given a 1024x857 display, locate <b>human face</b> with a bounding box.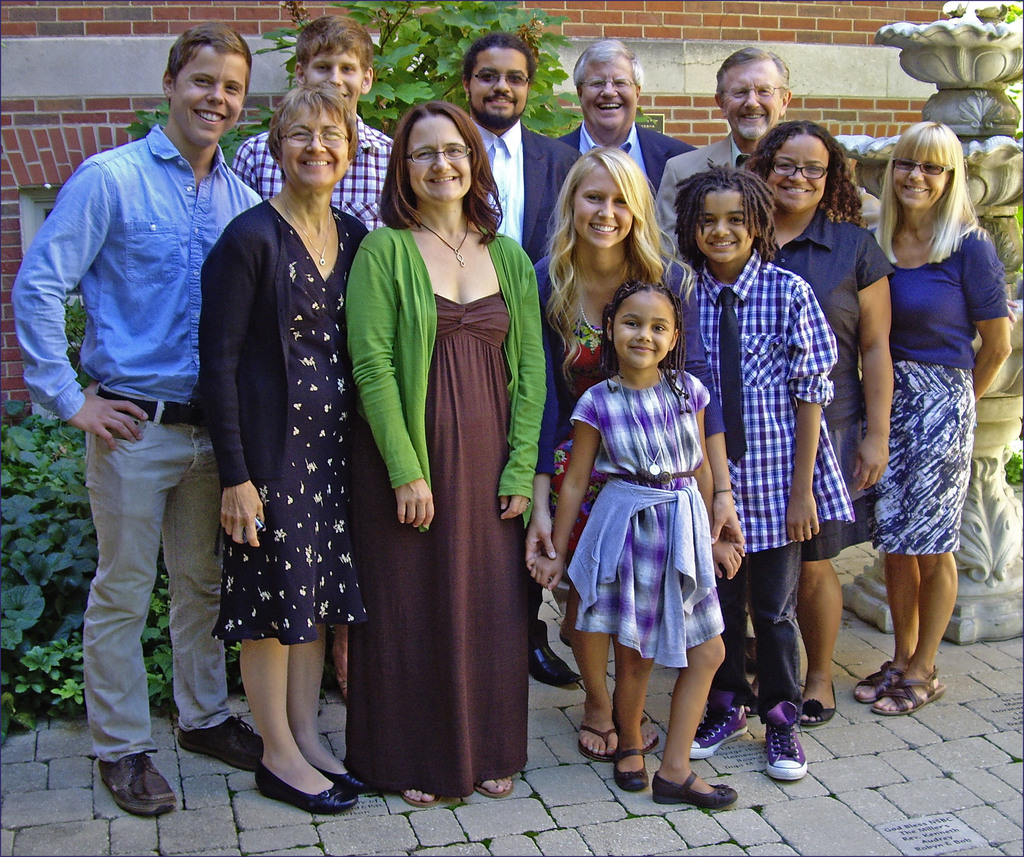
Located: <region>724, 53, 777, 136</region>.
